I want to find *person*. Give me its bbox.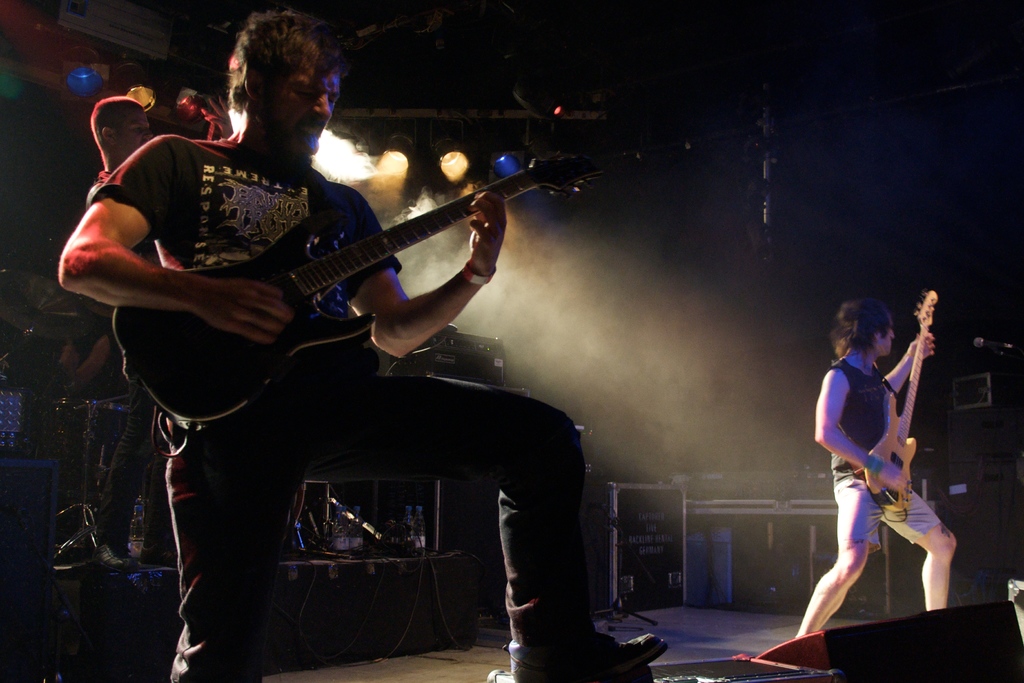
bbox=[60, 88, 236, 584].
